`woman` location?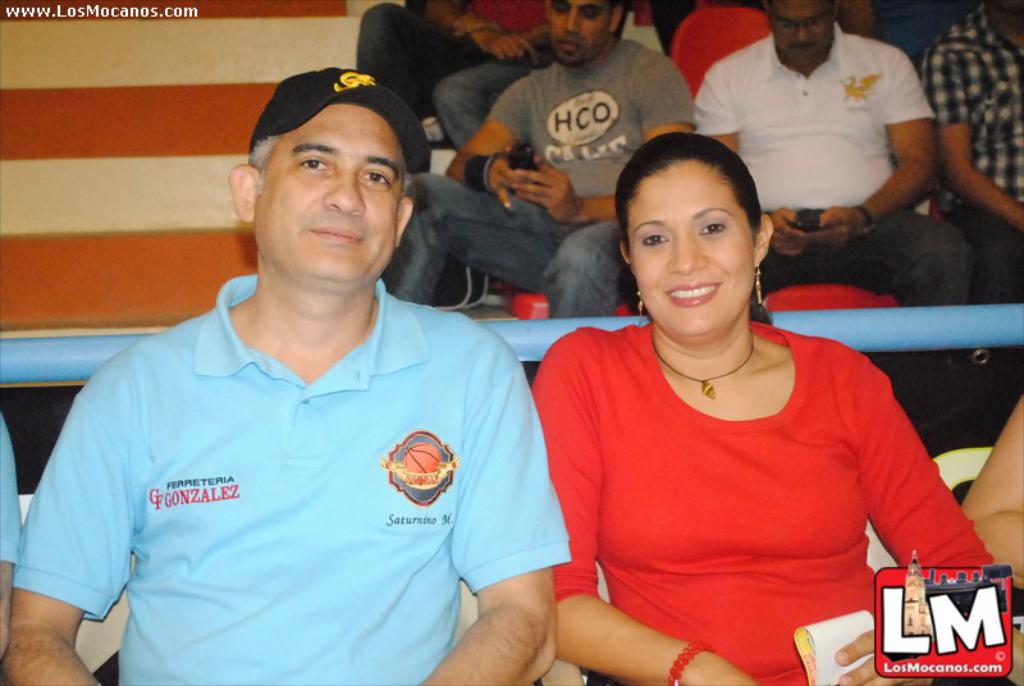
bbox=(502, 118, 975, 673)
